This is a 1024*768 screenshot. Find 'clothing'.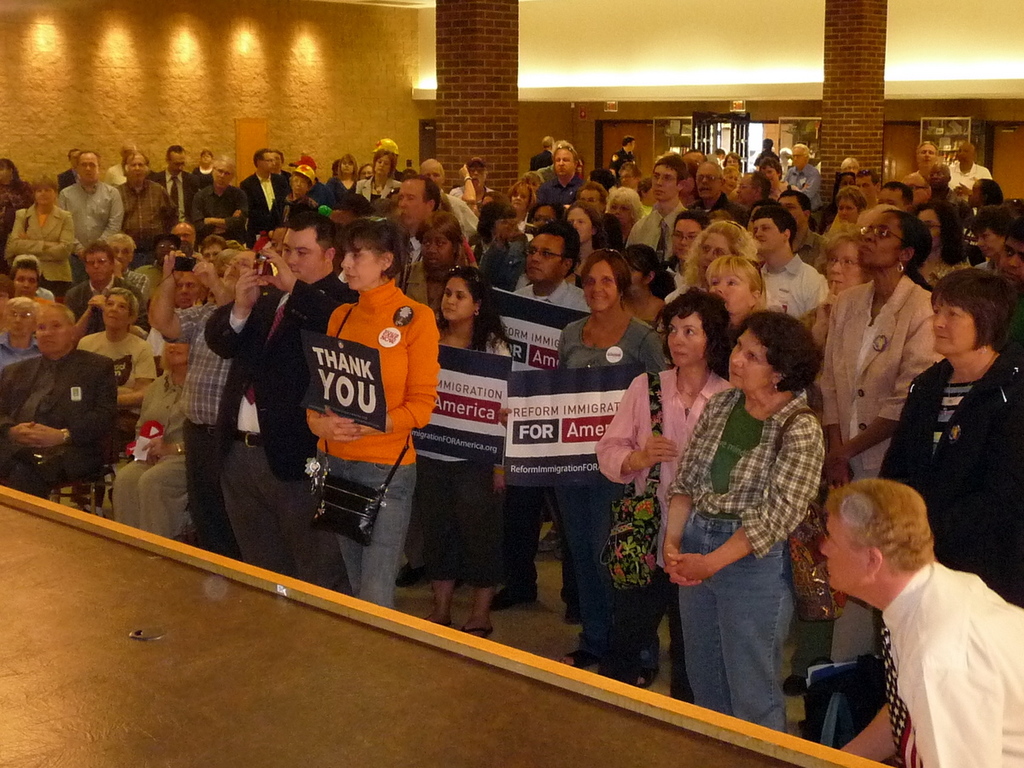
Bounding box: 155, 297, 222, 552.
